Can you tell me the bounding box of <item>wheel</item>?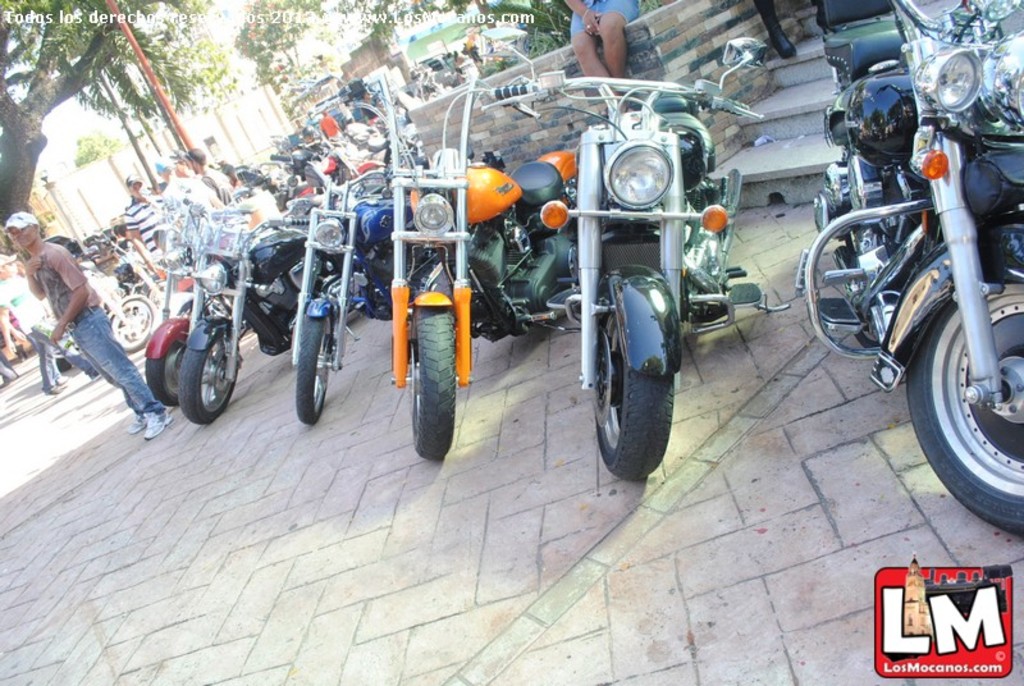
[296, 297, 335, 426].
